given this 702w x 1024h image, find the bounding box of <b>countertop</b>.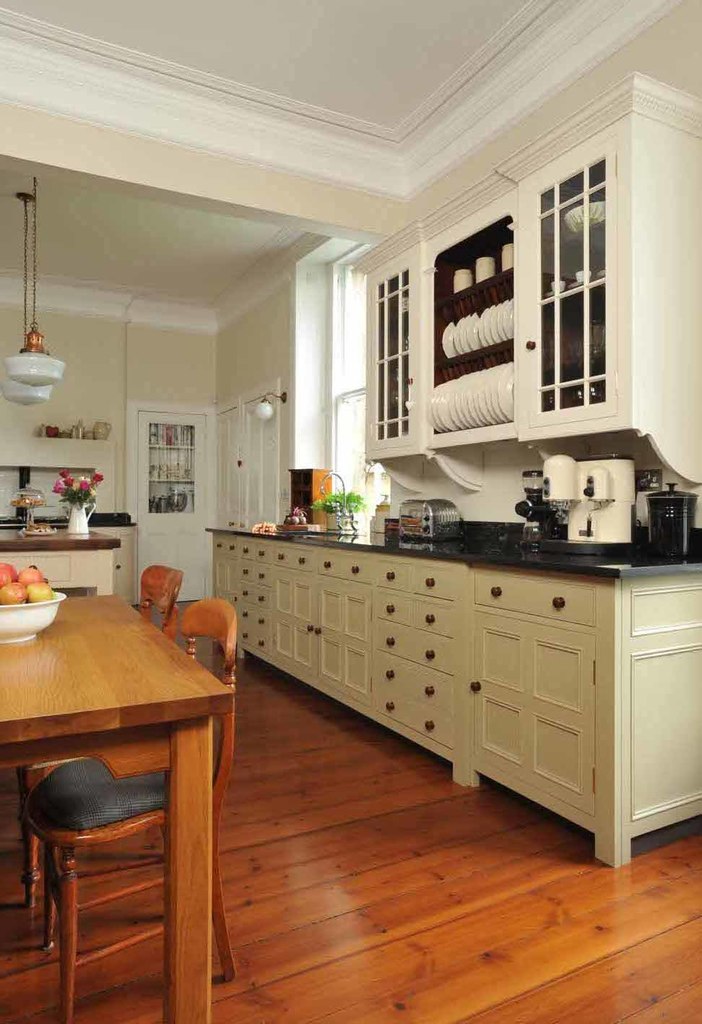
rect(0, 515, 134, 530).
